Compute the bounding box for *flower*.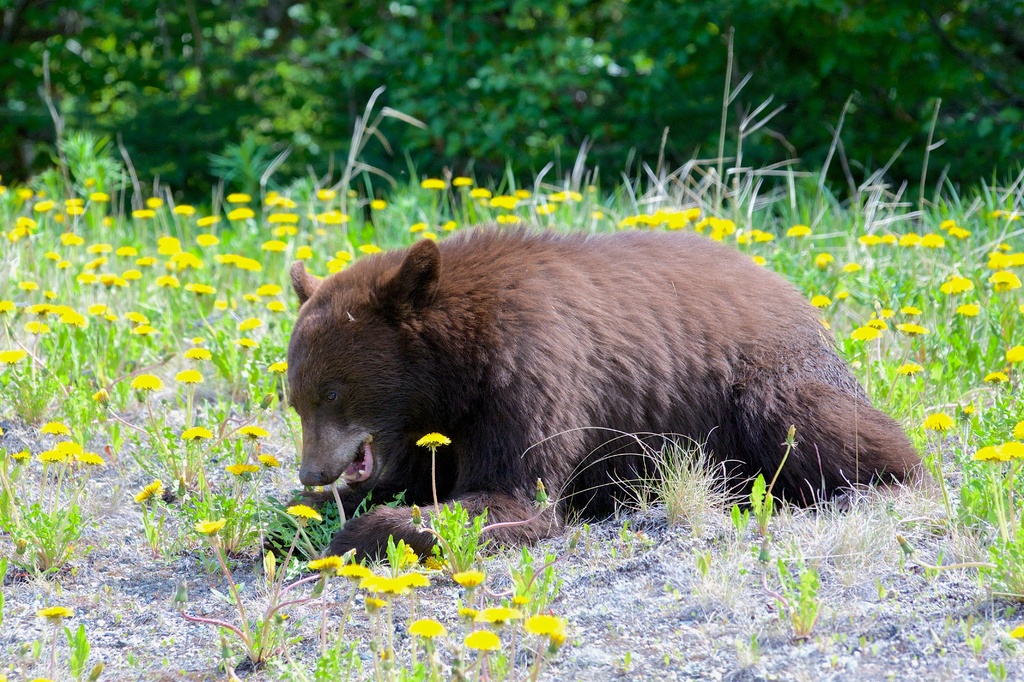
[236, 422, 268, 438].
